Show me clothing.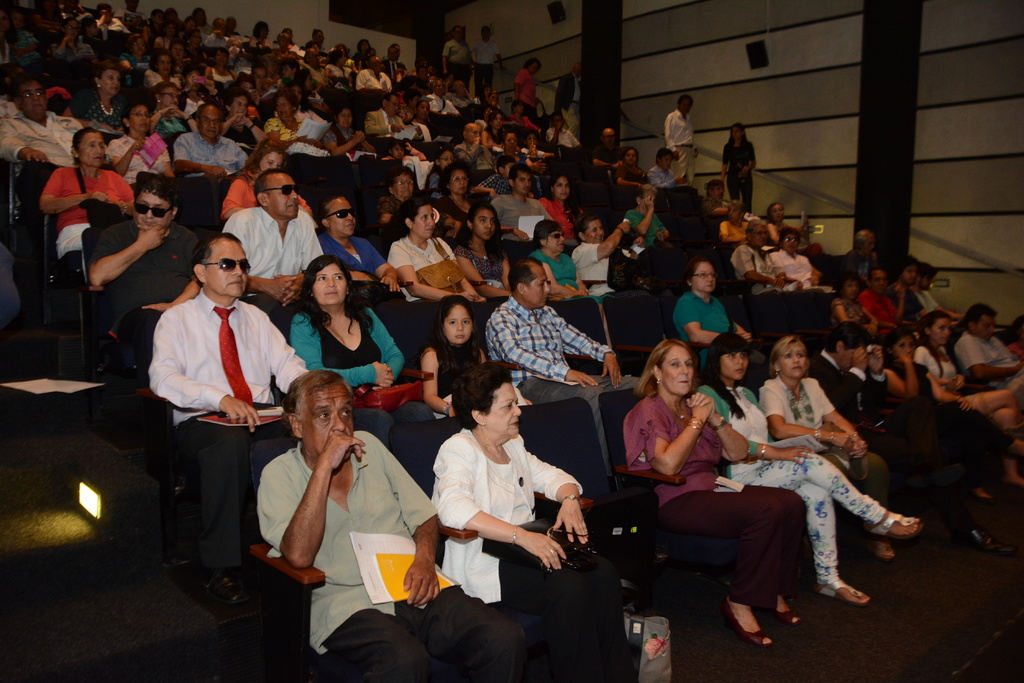
clothing is here: <box>428,431,635,682</box>.
